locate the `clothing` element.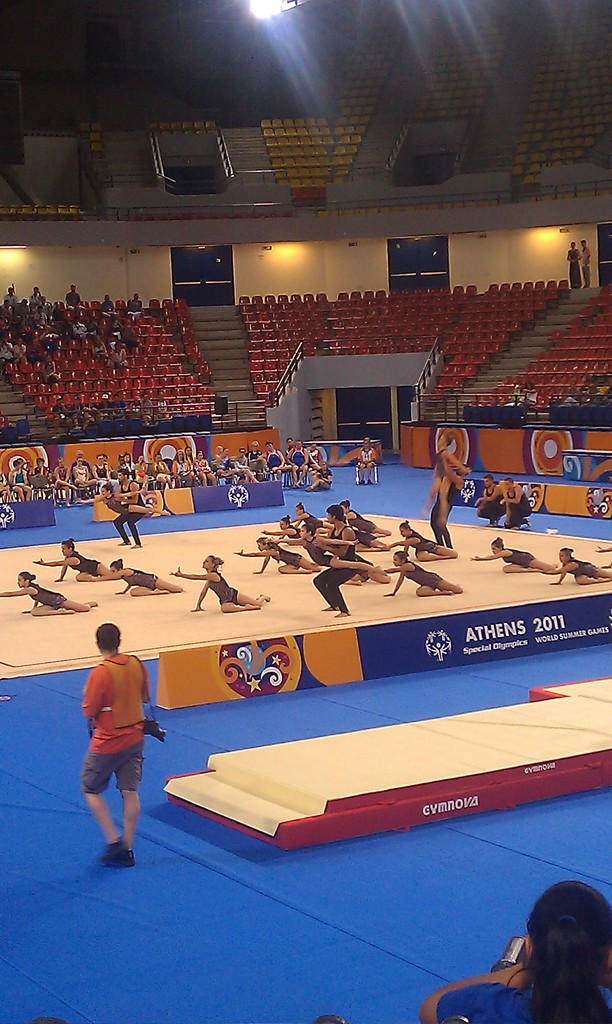
Element bbox: locate(72, 322, 87, 336).
